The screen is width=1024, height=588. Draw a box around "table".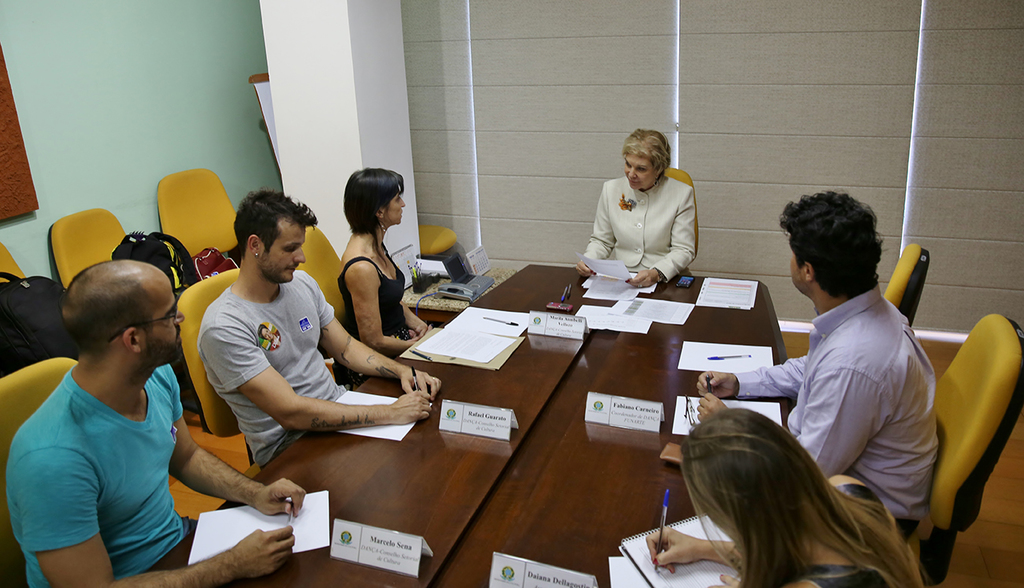
crop(142, 263, 800, 587).
